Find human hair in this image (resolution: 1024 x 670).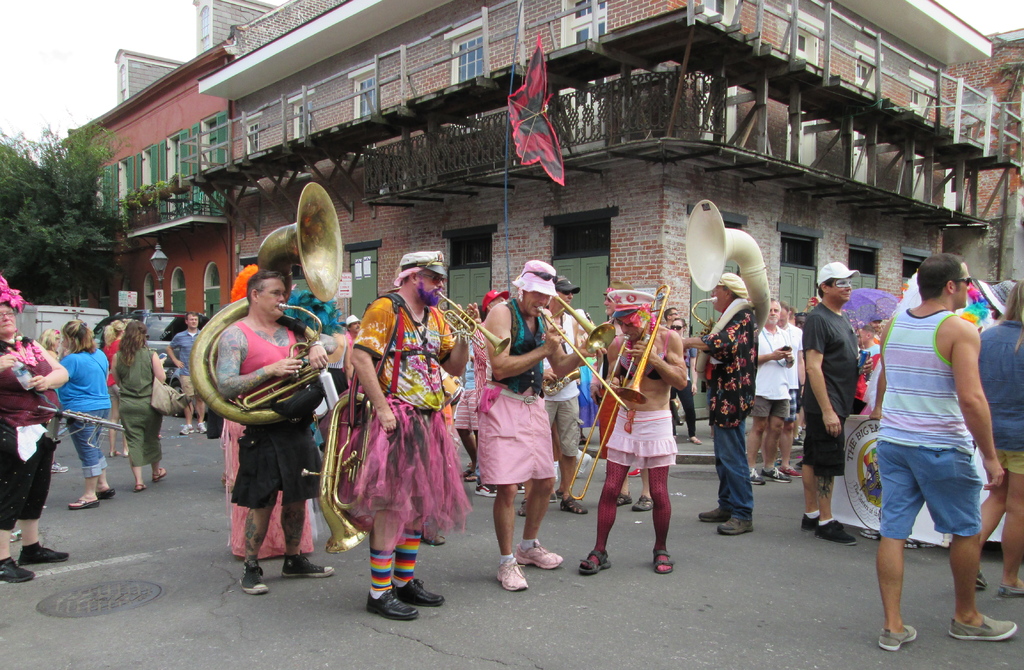
{"left": 60, "top": 319, "right": 97, "bottom": 355}.
